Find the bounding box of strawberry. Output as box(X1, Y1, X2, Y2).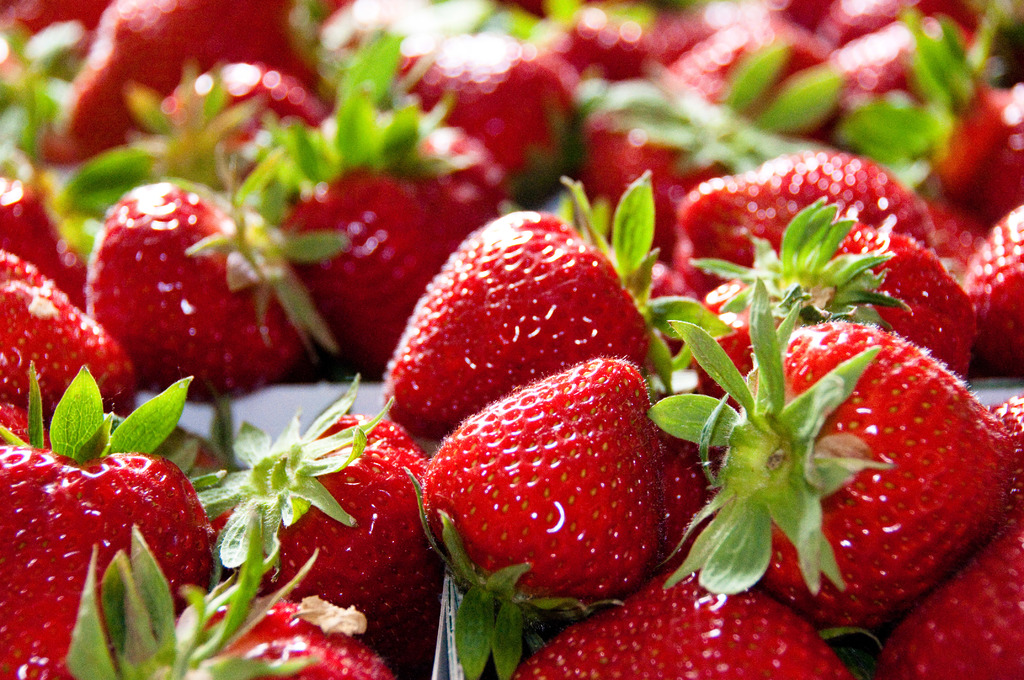
box(257, 36, 502, 366).
